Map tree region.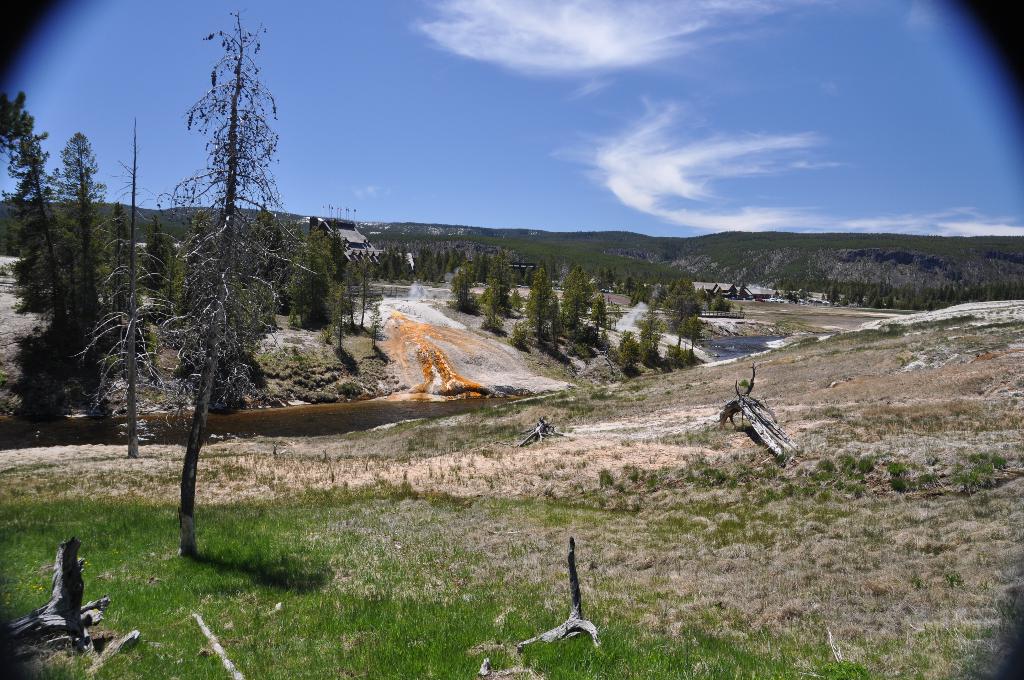
Mapped to (620, 329, 641, 374).
